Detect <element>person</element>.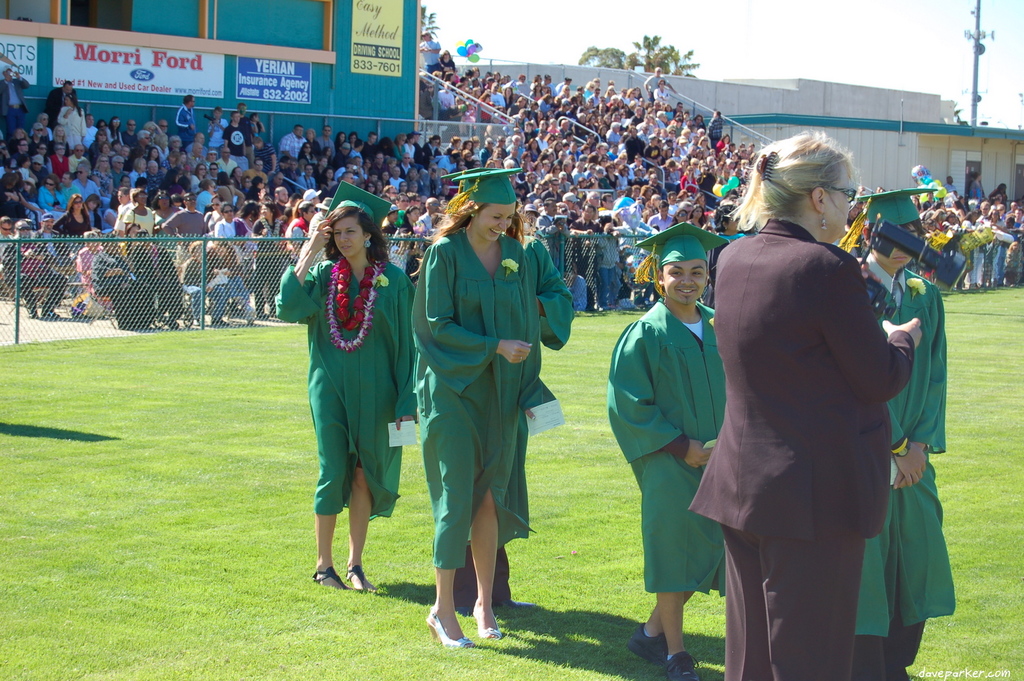
Detected at crop(470, 160, 481, 172).
